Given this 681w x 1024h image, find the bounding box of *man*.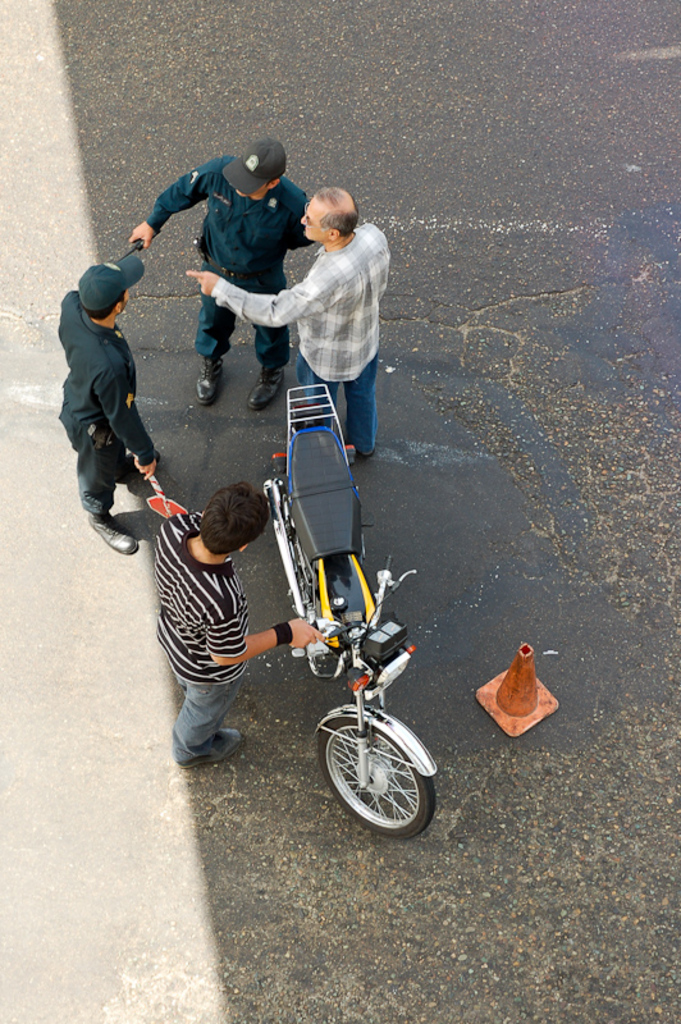
detection(223, 170, 397, 448).
